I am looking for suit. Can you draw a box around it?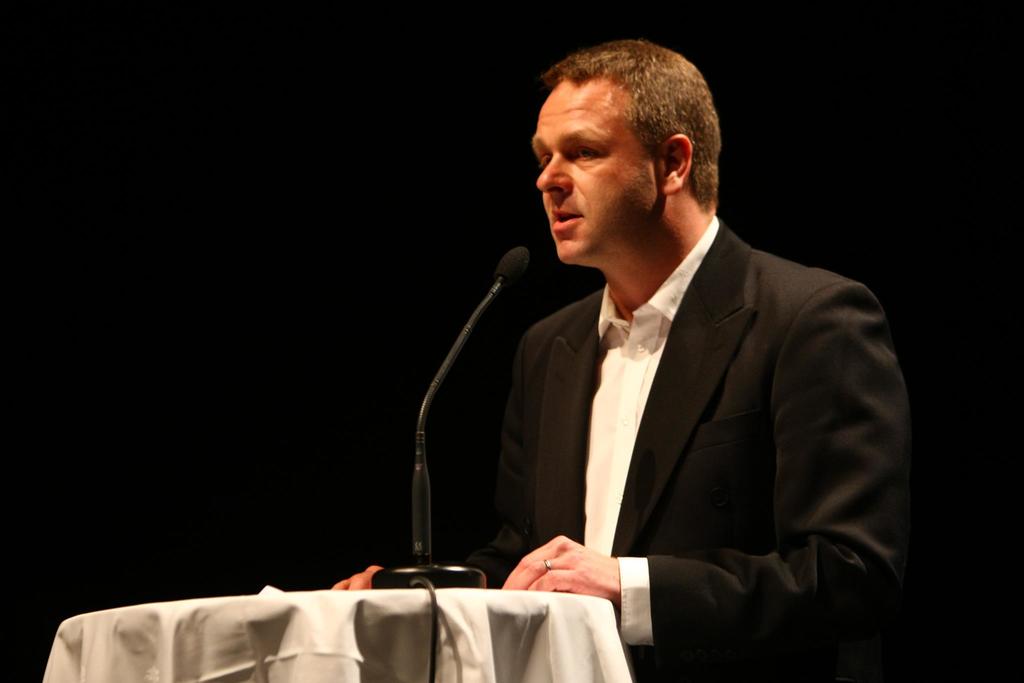
Sure, the bounding box is crop(439, 143, 908, 659).
